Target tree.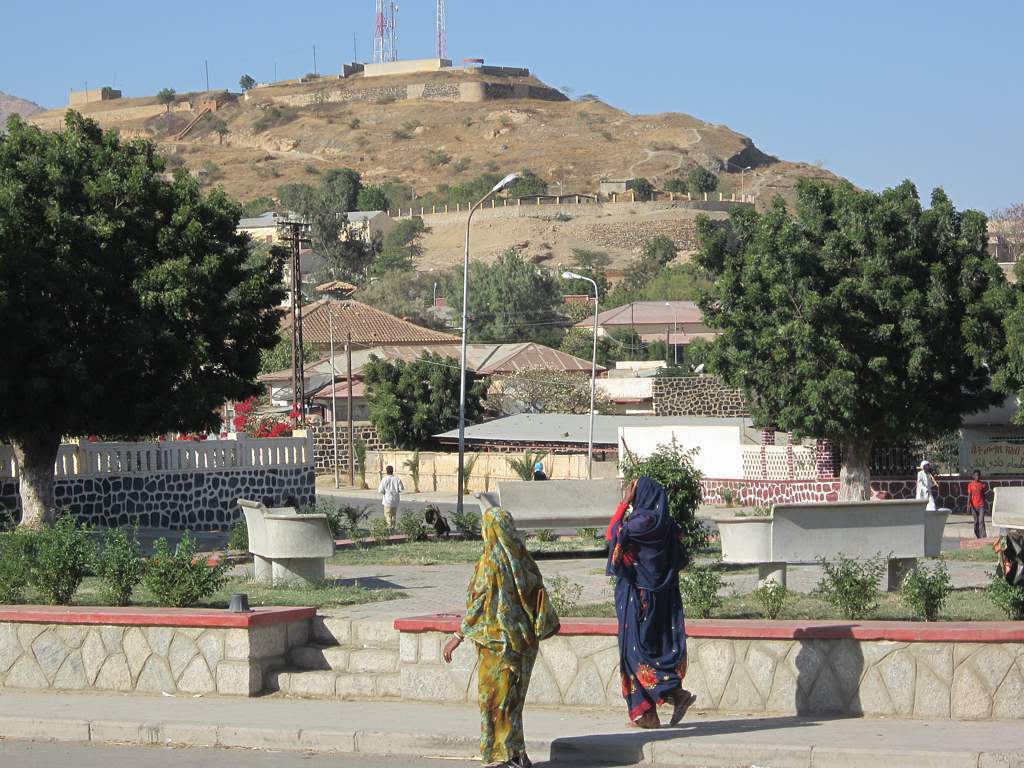
Target region: select_region(625, 171, 649, 203).
